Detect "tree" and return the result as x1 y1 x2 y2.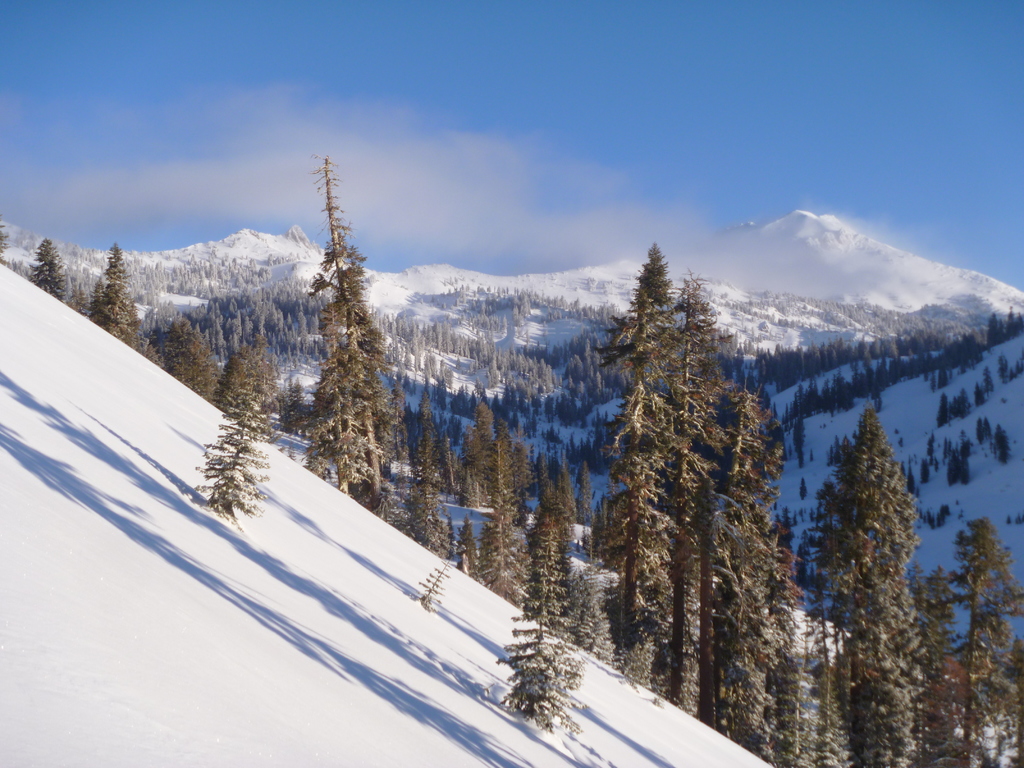
195 376 270 522.
